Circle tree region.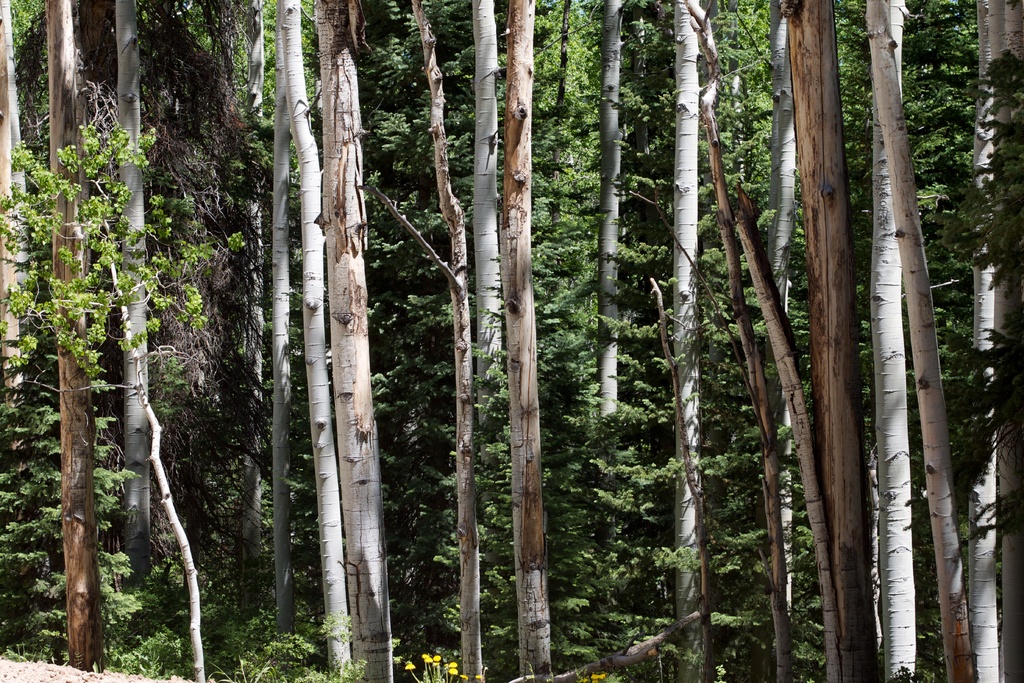
Region: 708,0,881,682.
